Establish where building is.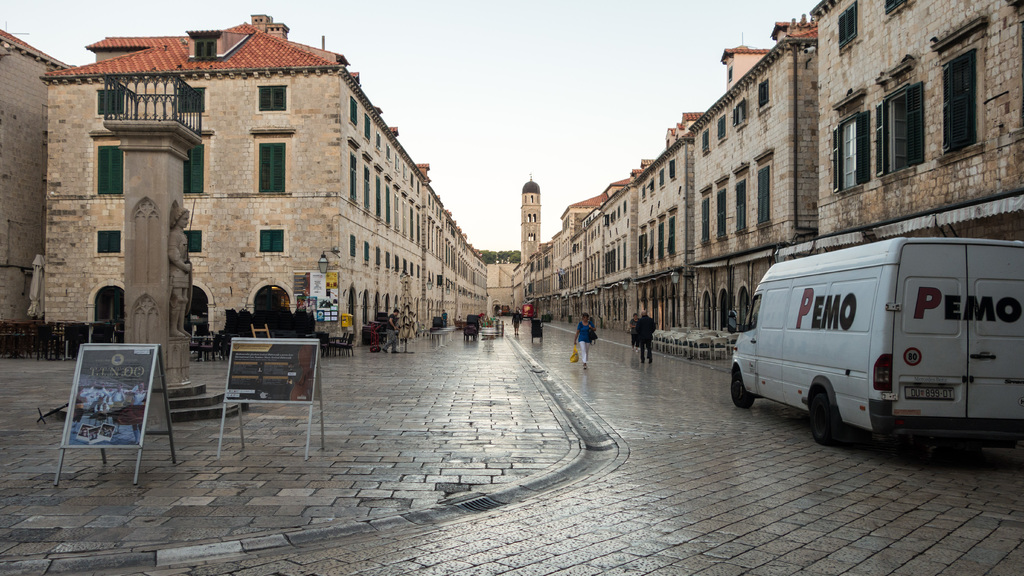
Established at (x1=523, y1=0, x2=1023, y2=362).
